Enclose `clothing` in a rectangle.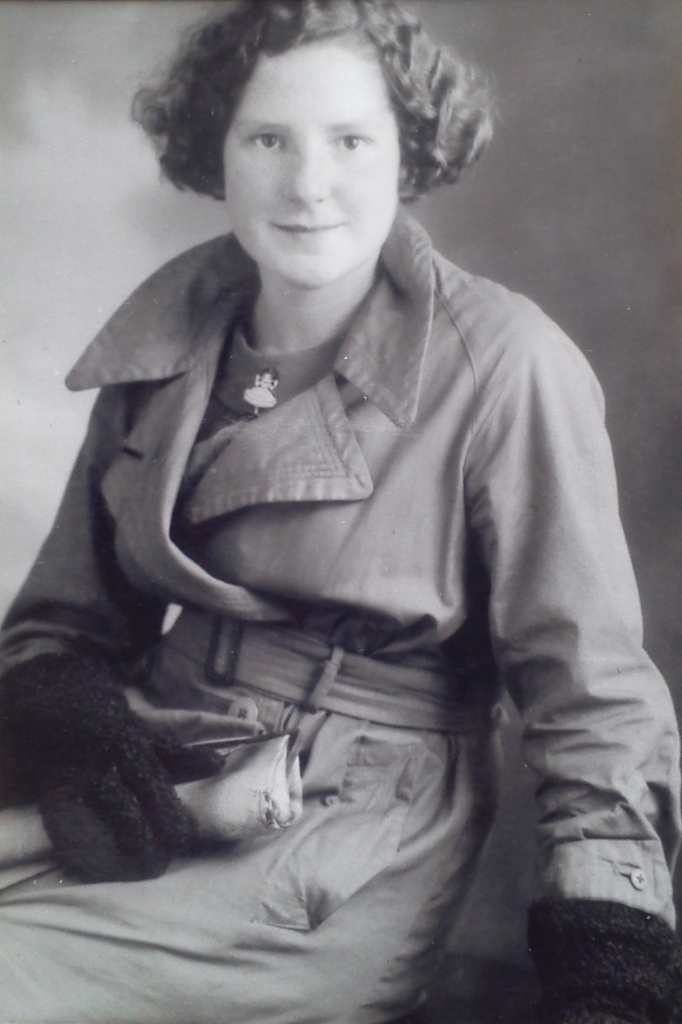
39, 130, 654, 982.
